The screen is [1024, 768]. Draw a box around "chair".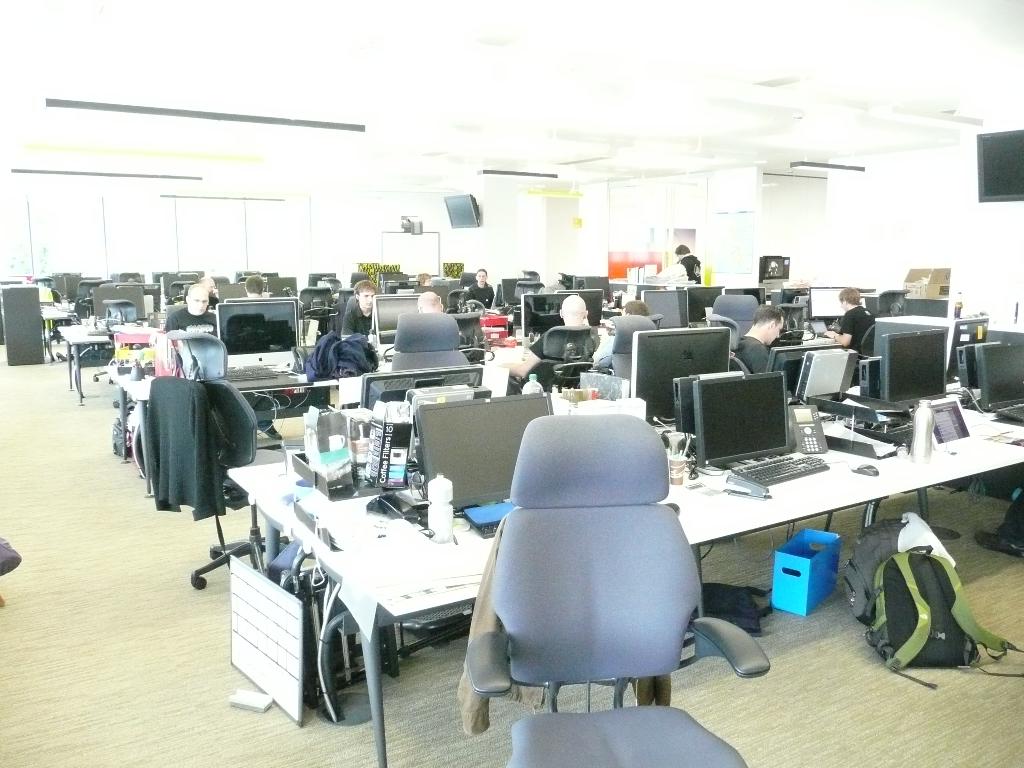
BBox(182, 284, 191, 301).
